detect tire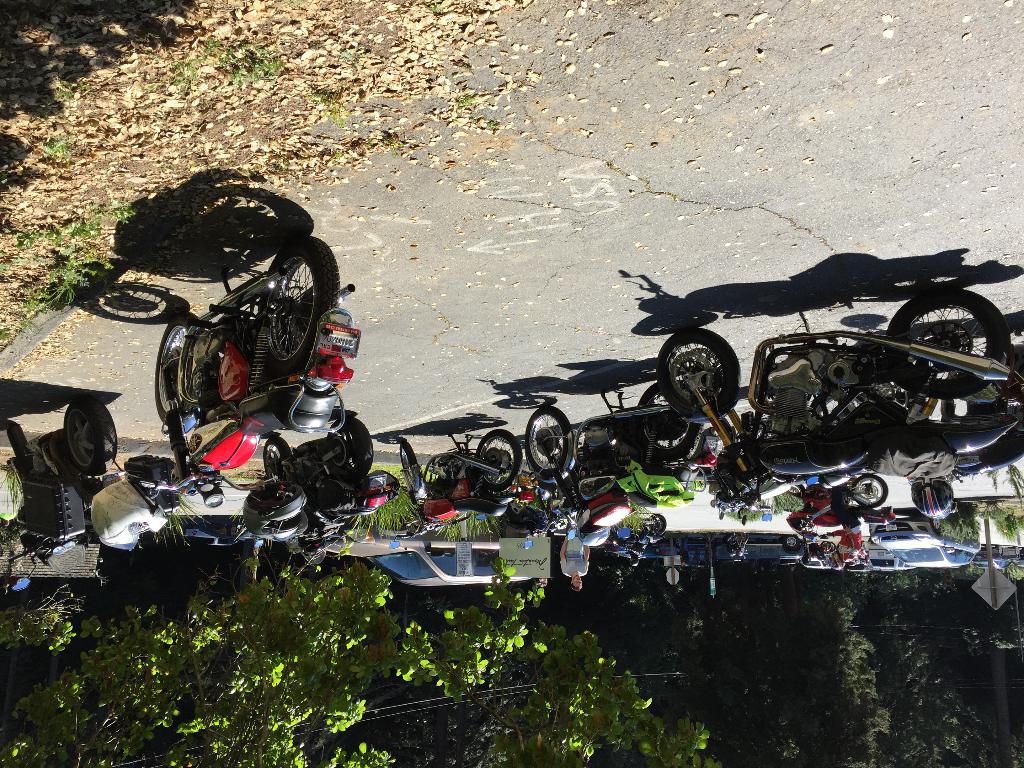
x1=656 y1=328 x2=745 y2=413
